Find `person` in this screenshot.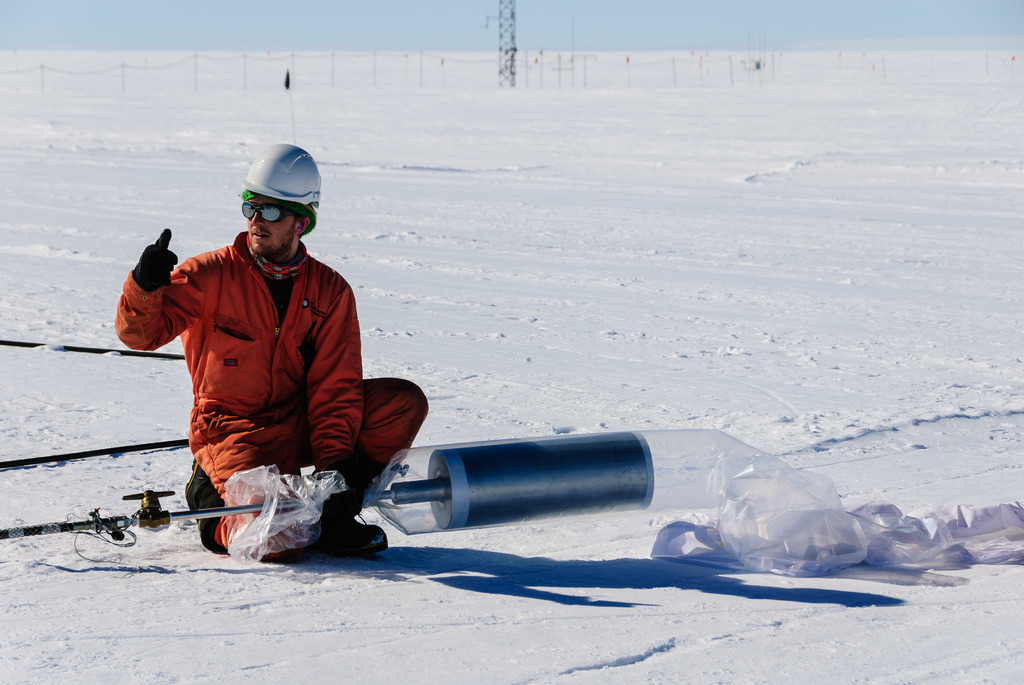
The bounding box for `person` is BBox(129, 193, 446, 549).
